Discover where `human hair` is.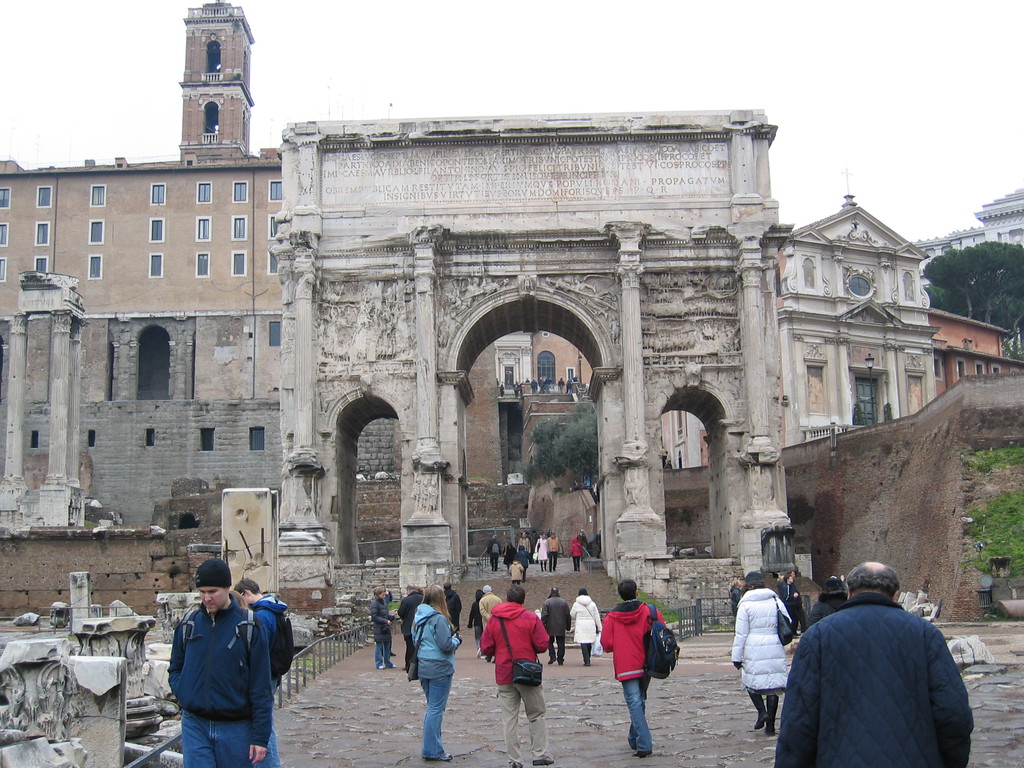
Discovered at box(480, 580, 495, 591).
